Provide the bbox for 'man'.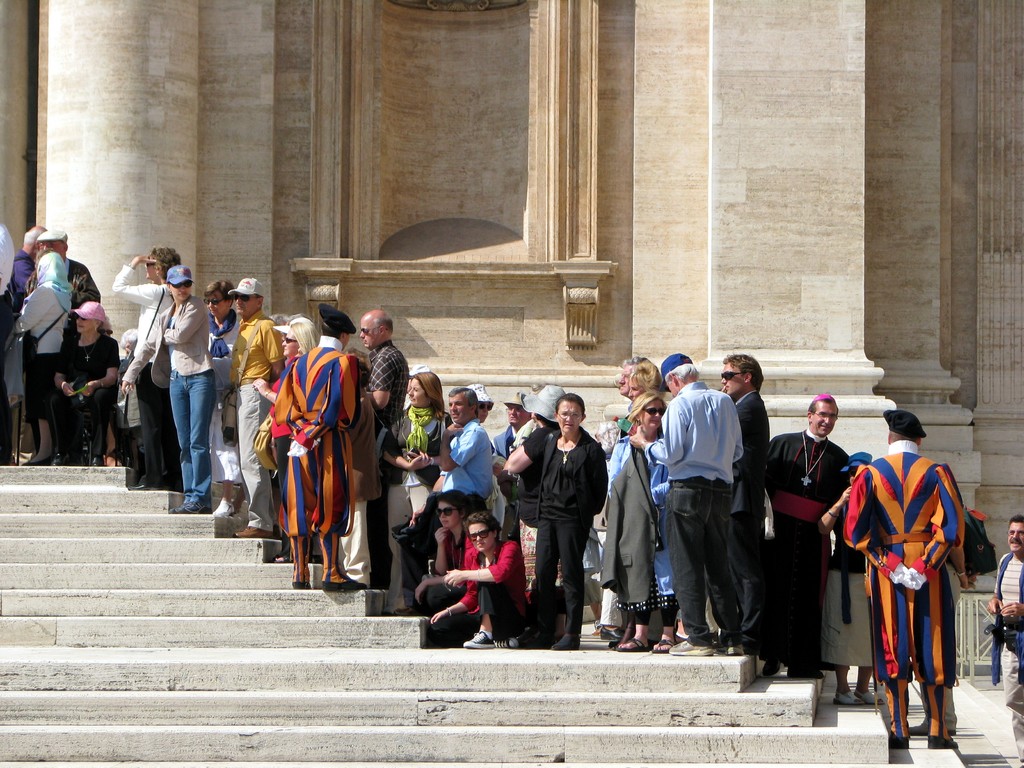
l=652, t=353, r=749, b=662.
